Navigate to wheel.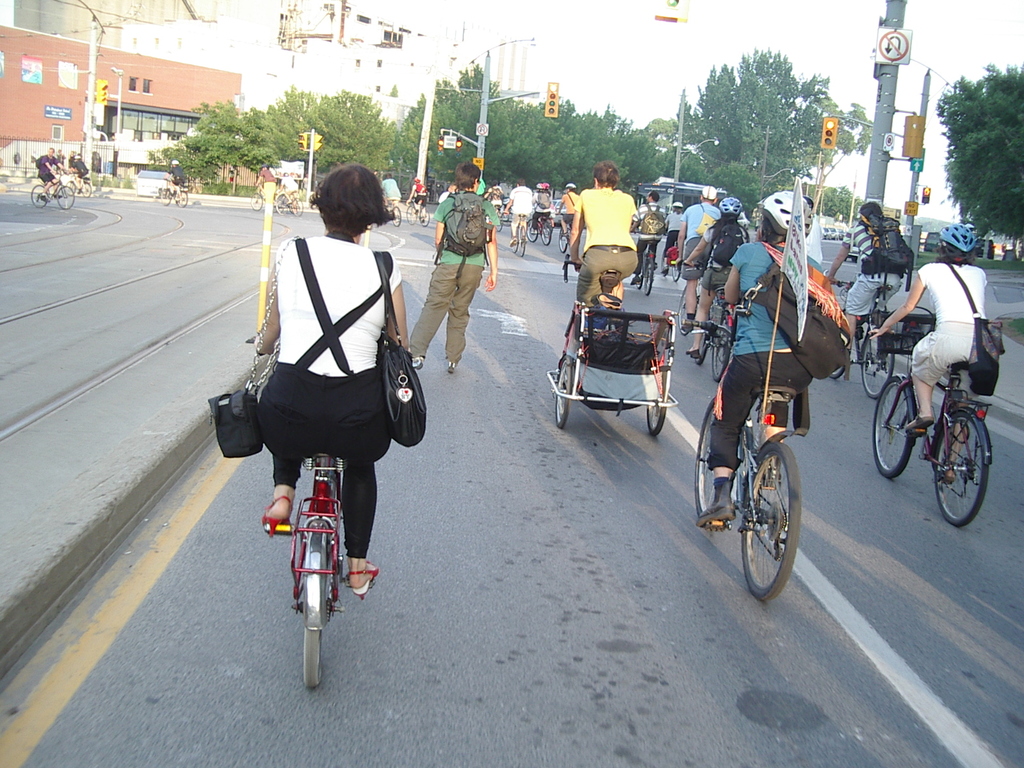
Navigation target: <region>304, 627, 323, 689</region>.
